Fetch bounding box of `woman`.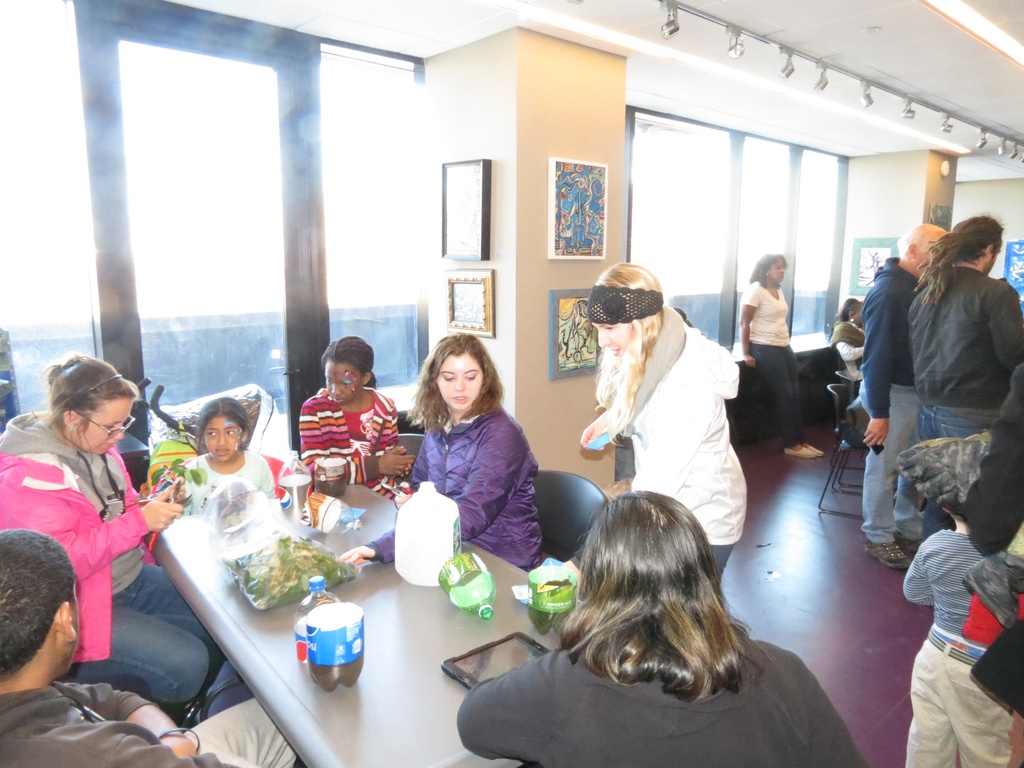
Bbox: crop(296, 339, 422, 500).
